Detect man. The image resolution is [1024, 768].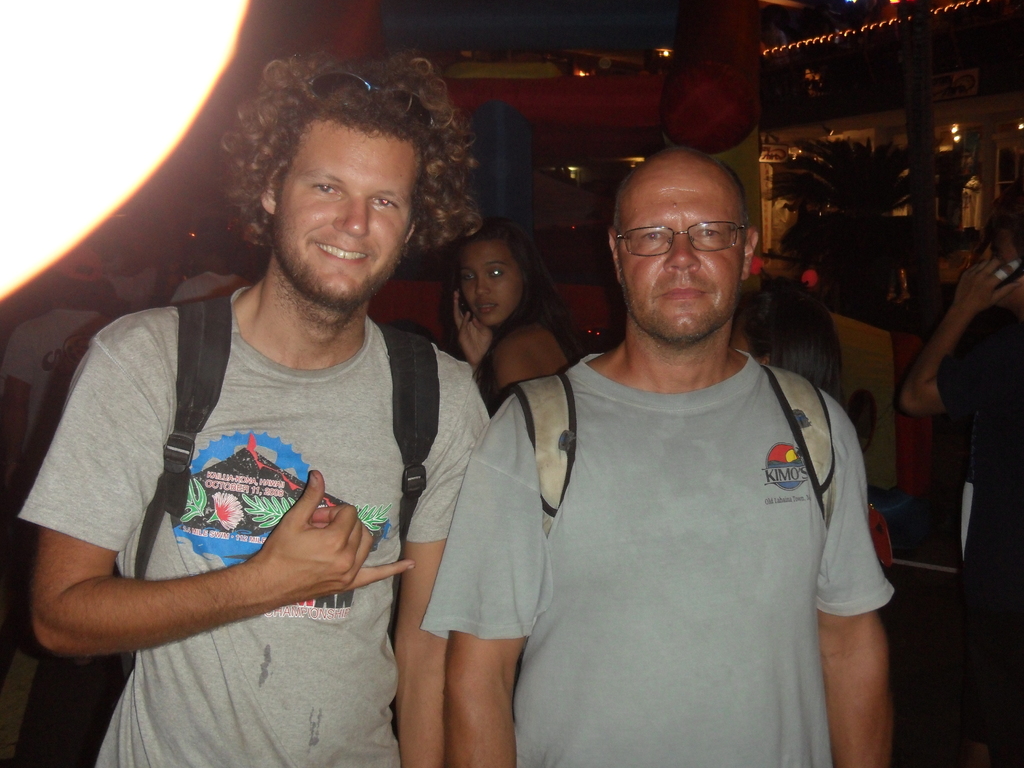
[left=404, top=122, right=888, bottom=756].
